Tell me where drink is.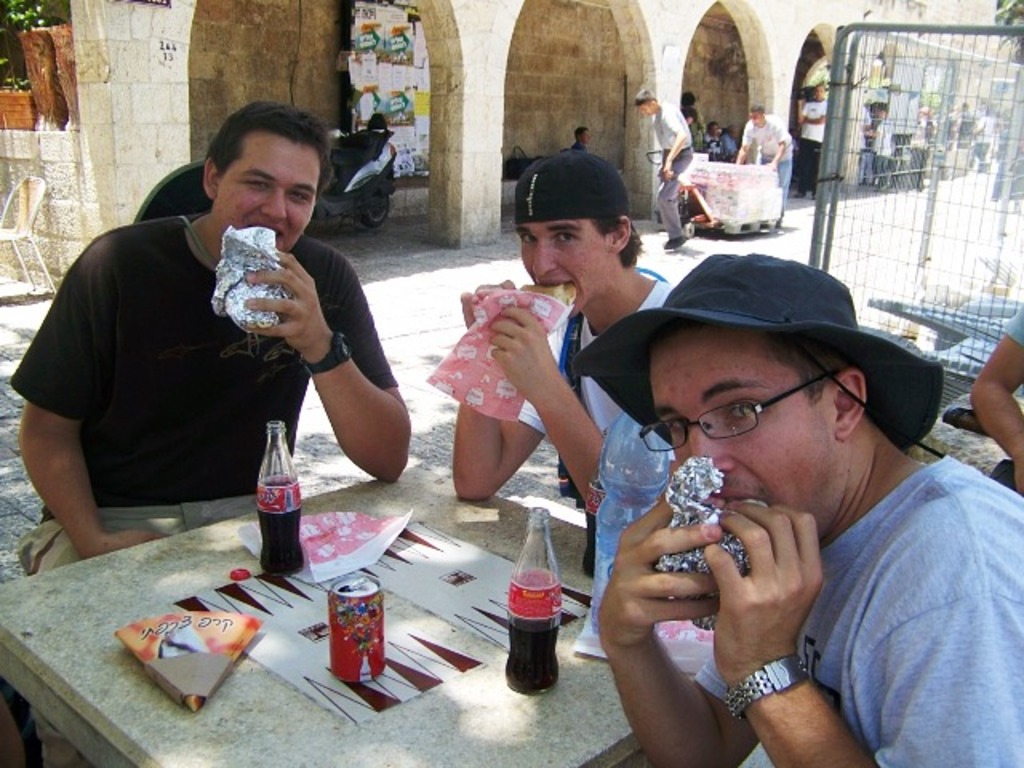
drink is at crop(507, 618, 562, 691).
